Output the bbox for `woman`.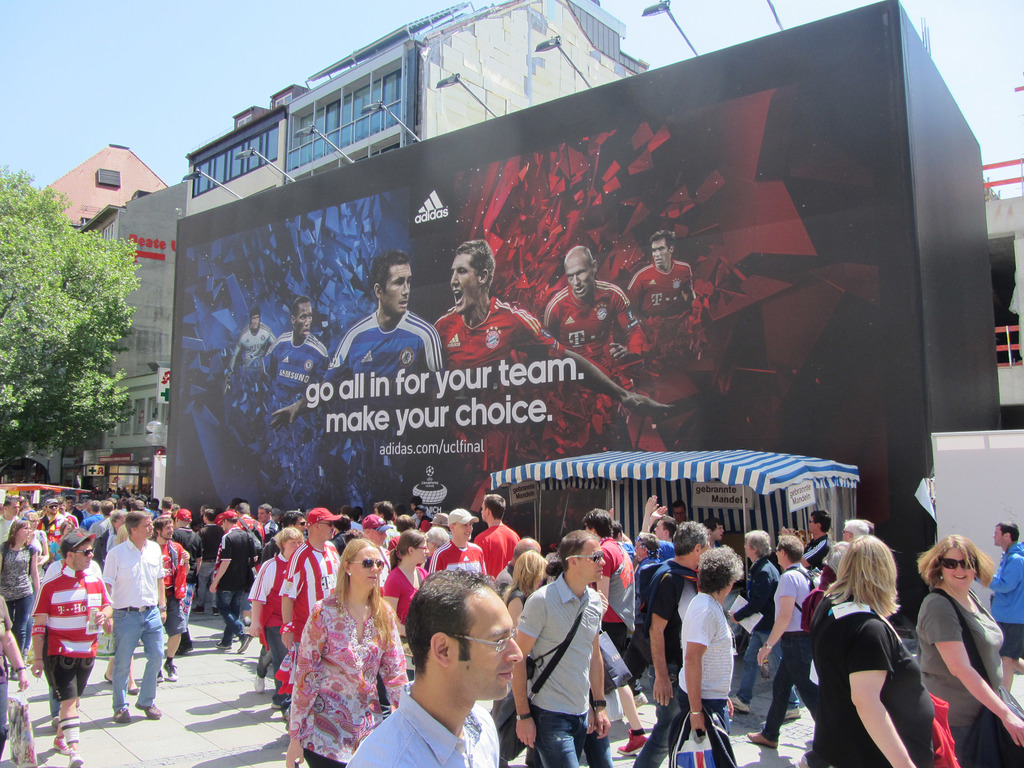
box(810, 518, 924, 764).
